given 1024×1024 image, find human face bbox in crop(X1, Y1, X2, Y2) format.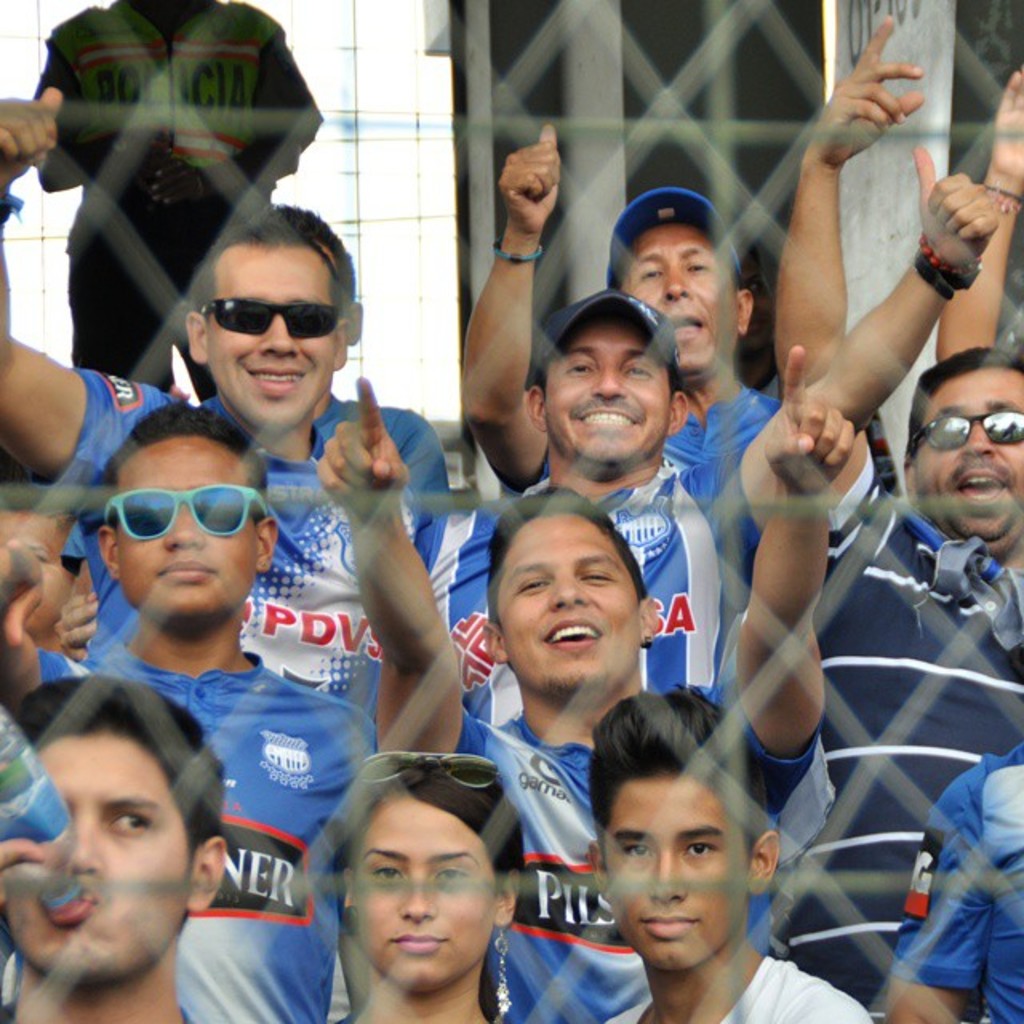
crop(486, 523, 638, 693).
